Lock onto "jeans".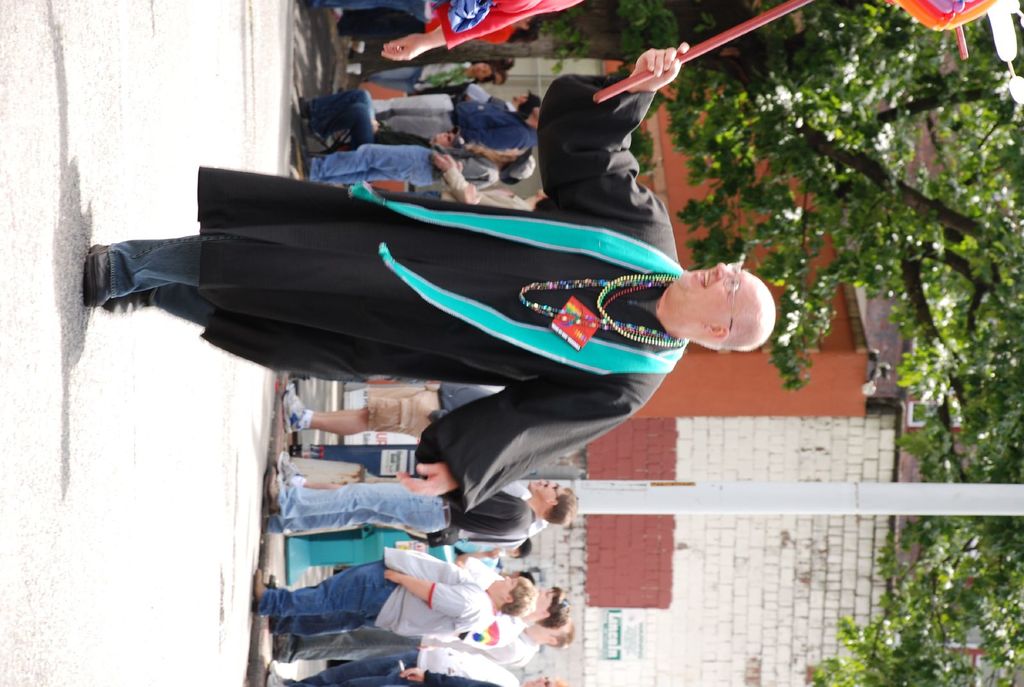
Locked: bbox=(311, 0, 429, 20).
